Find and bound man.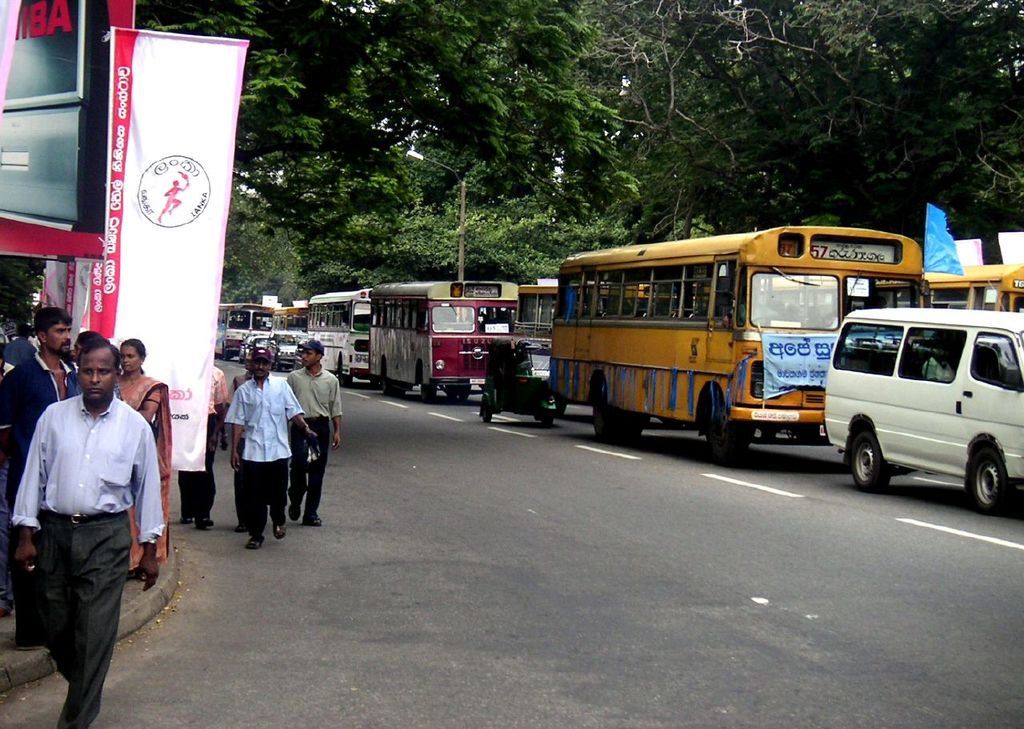
Bound: 179, 358, 232, 527.
